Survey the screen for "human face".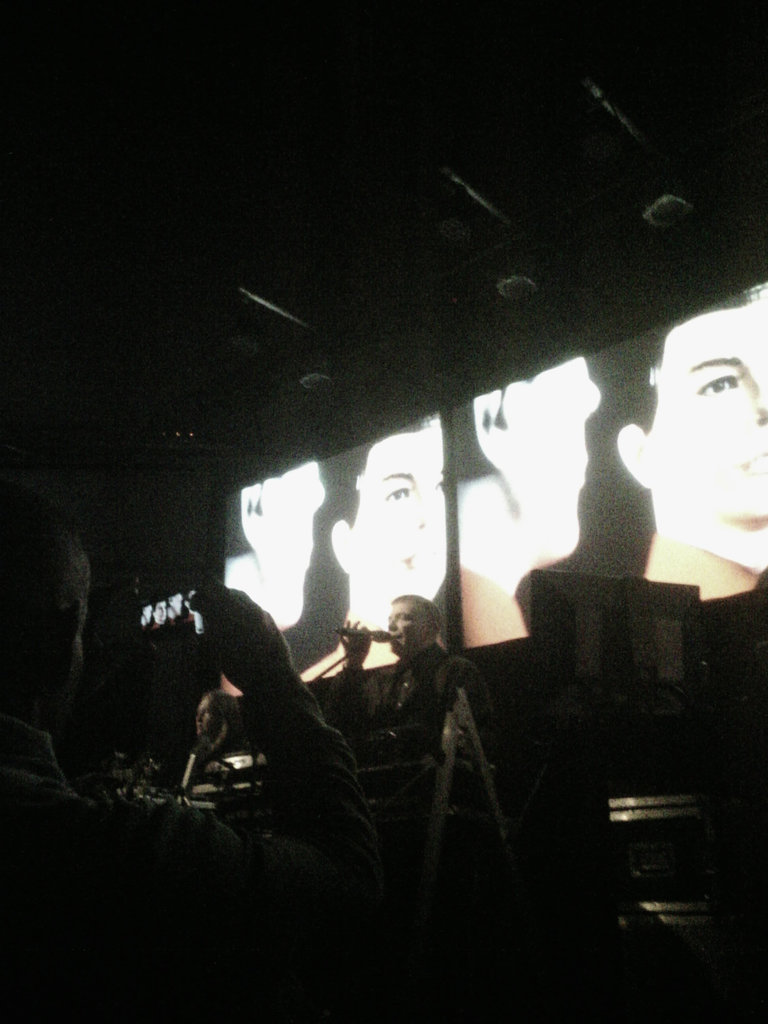
Survey found: x1=387 y1=604 x2=422 y2=659.
